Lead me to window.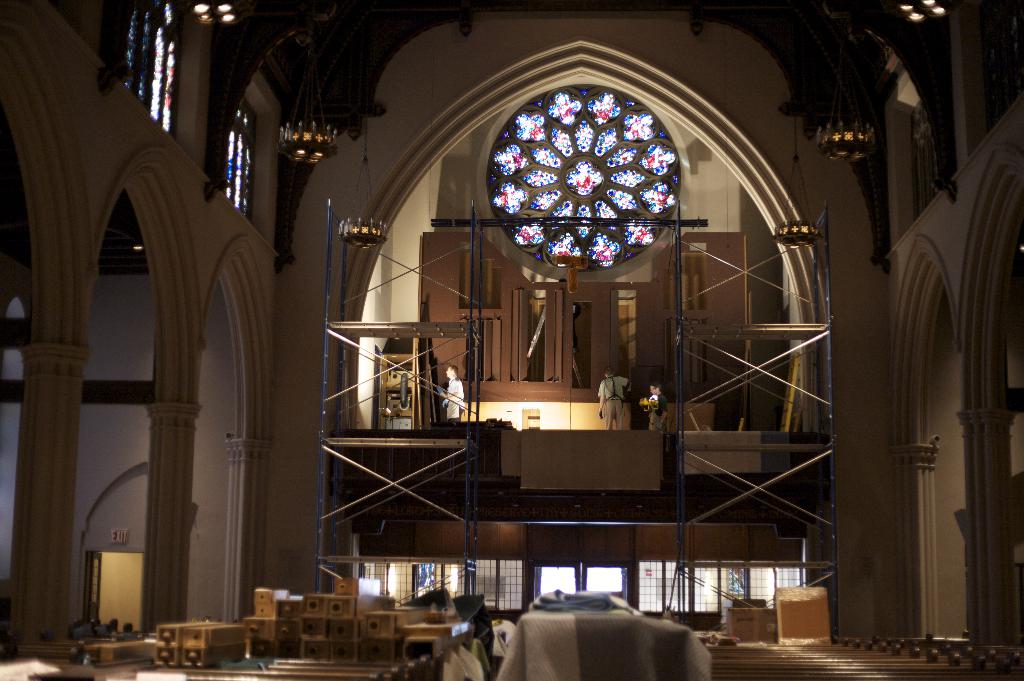
Lead to locate(637, 559, 803, 618).
